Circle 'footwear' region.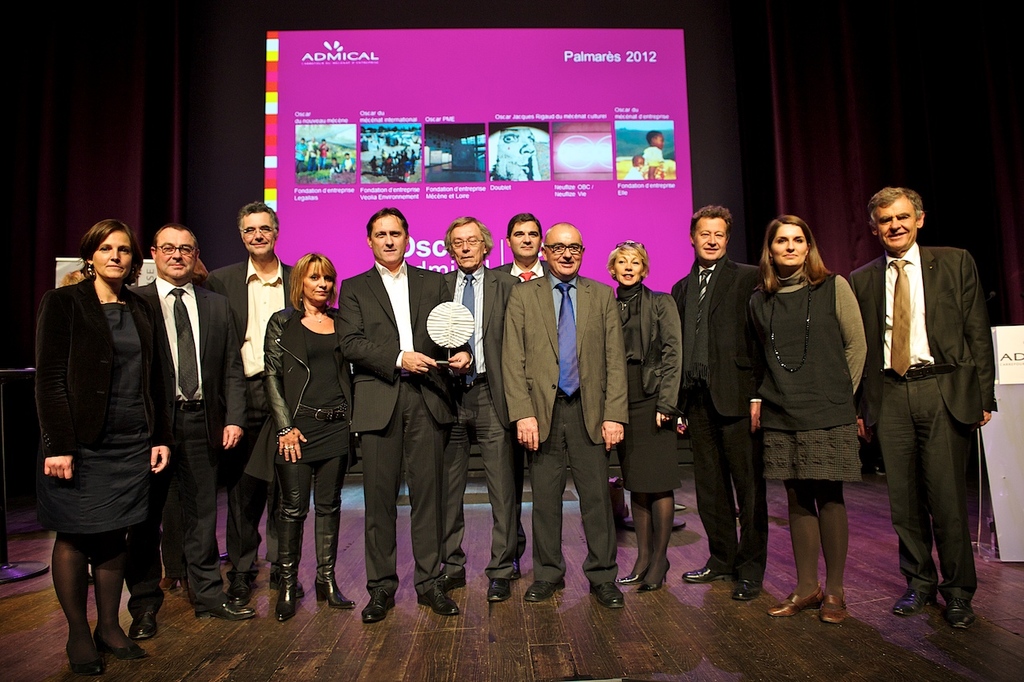
Region: [left=311, top=516, right=355, bottom=610].
